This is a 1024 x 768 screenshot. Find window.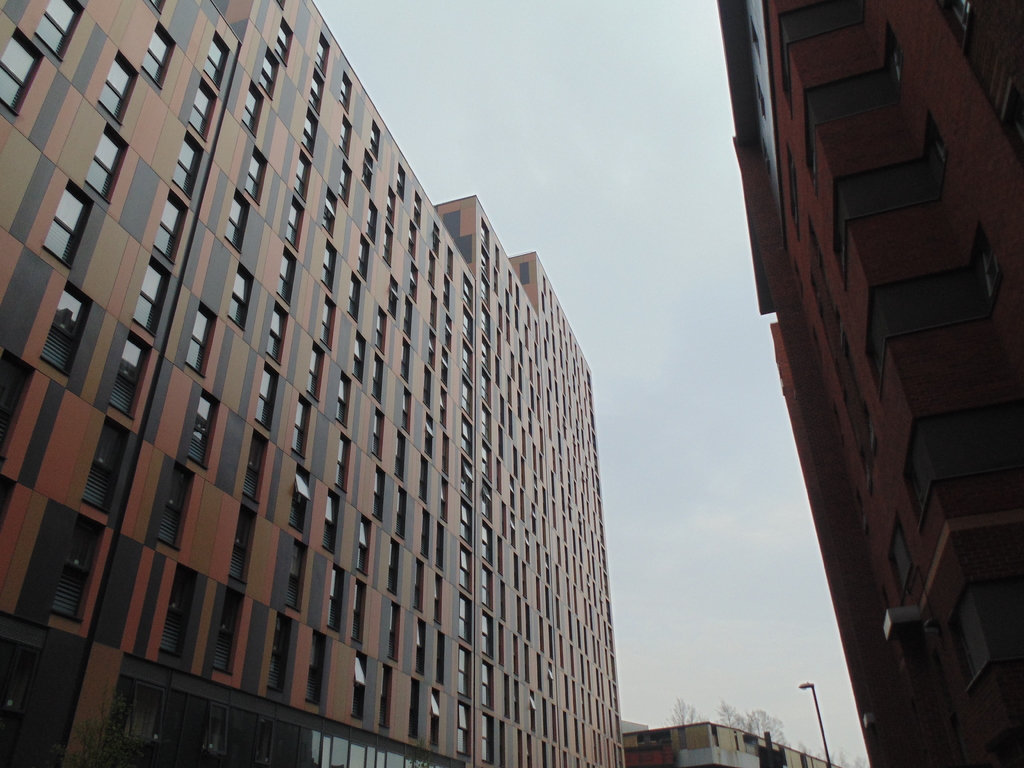
Bounding box: {"left": 444, "top": 272, "right": 452, "bottom": 304}.
